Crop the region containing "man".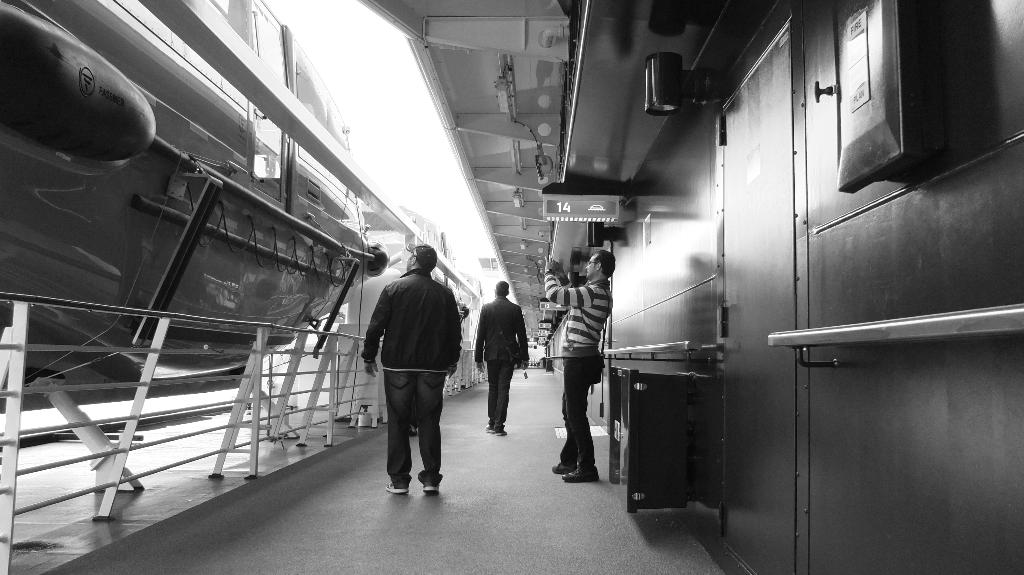
Crop region: (544,249,614,485).
